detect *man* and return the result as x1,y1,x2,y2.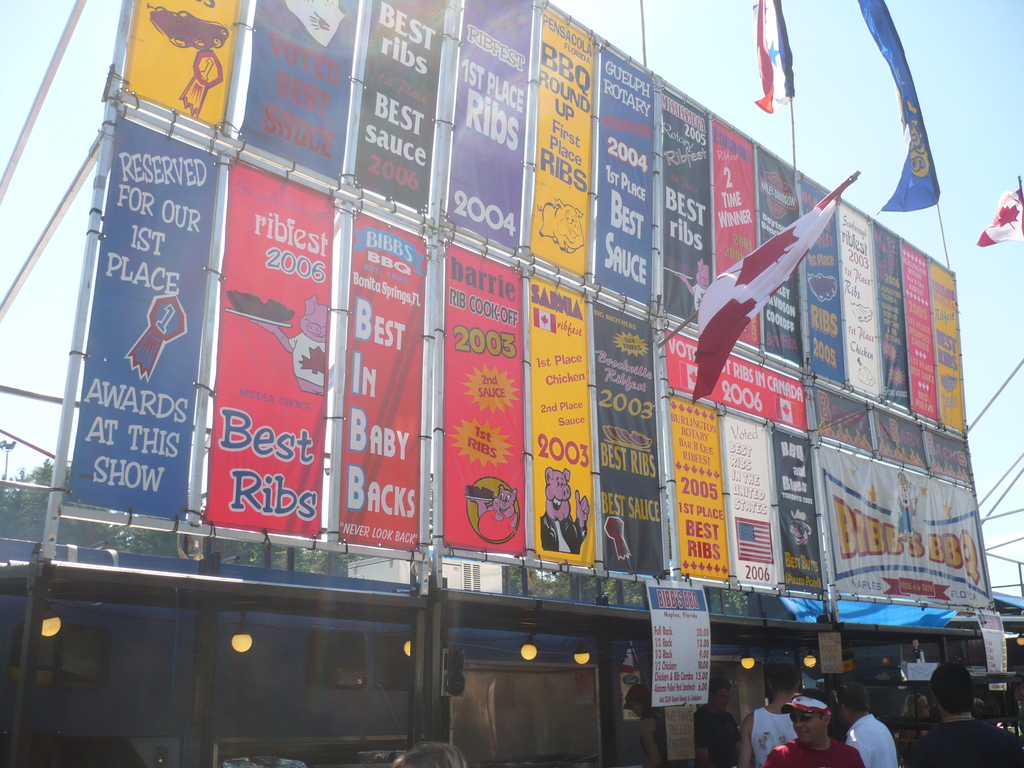
904,664,1023,767.
